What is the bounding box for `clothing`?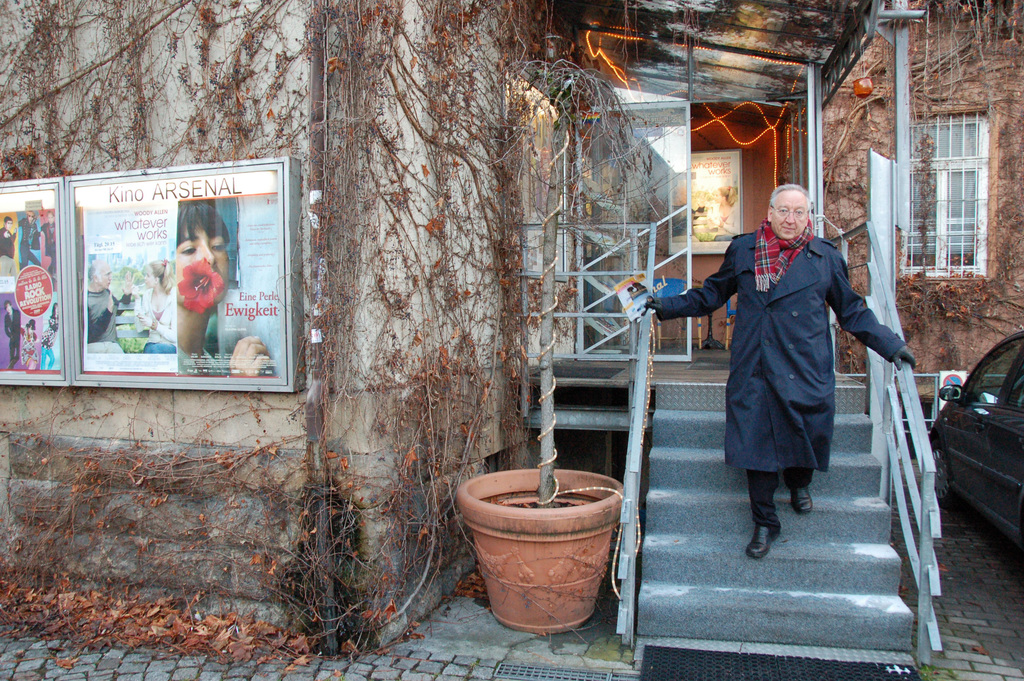
select_region(42, 221, 56, 275).
